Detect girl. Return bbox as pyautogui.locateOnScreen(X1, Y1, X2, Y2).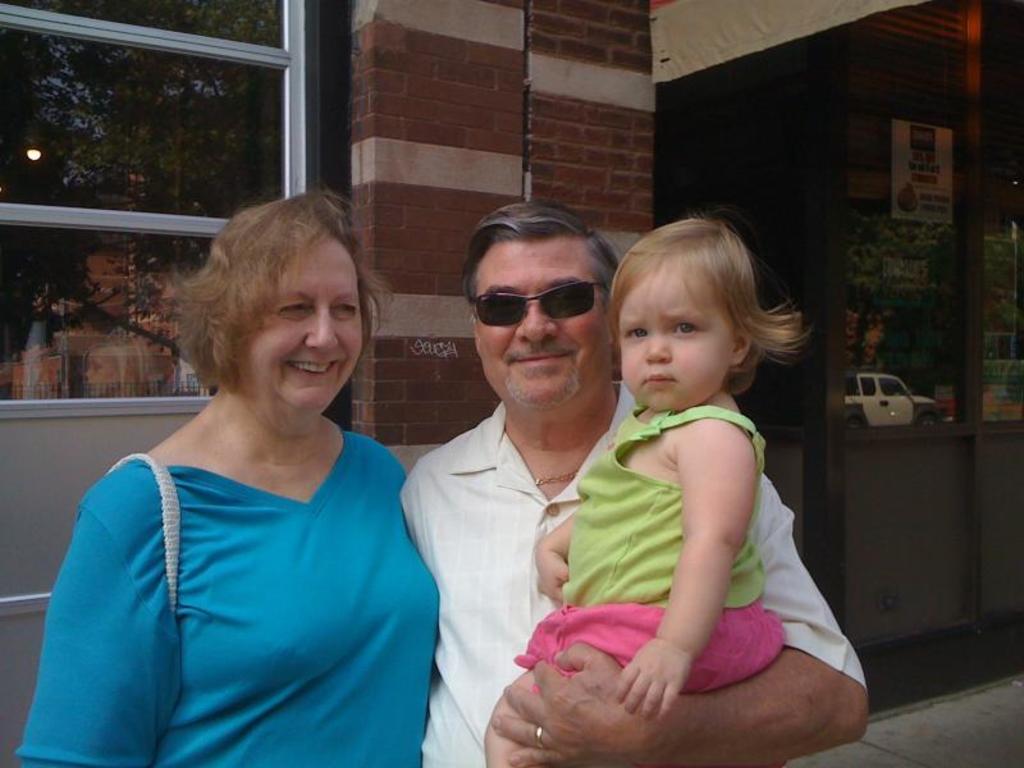
pyautogui.locateOnScreen(483, 212, 810, 767).
